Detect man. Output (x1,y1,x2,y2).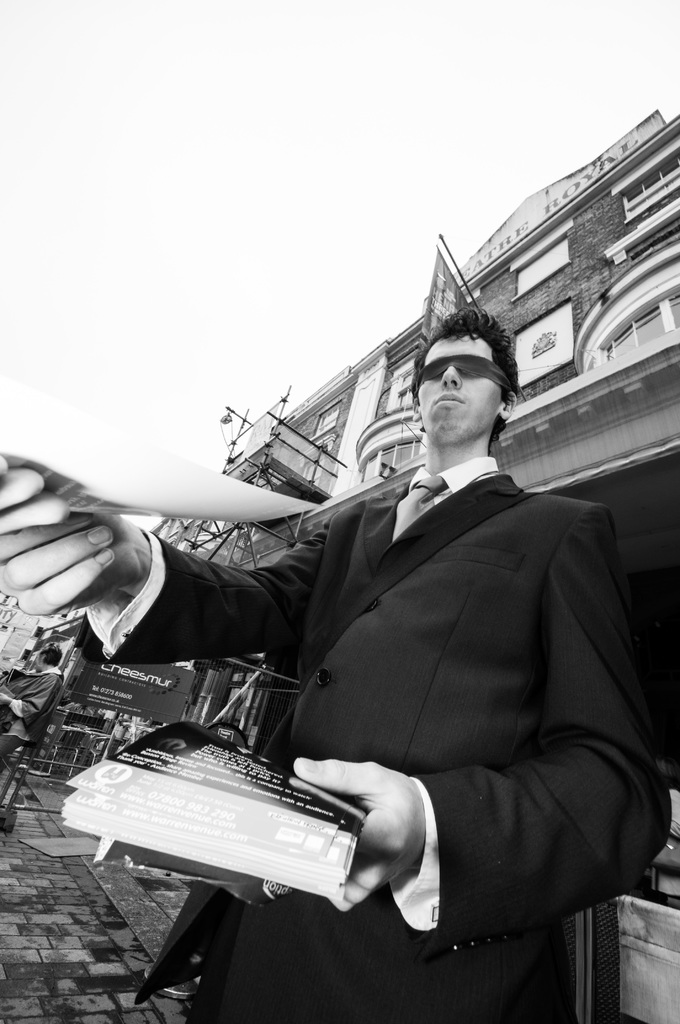
(0,638,69,751).
